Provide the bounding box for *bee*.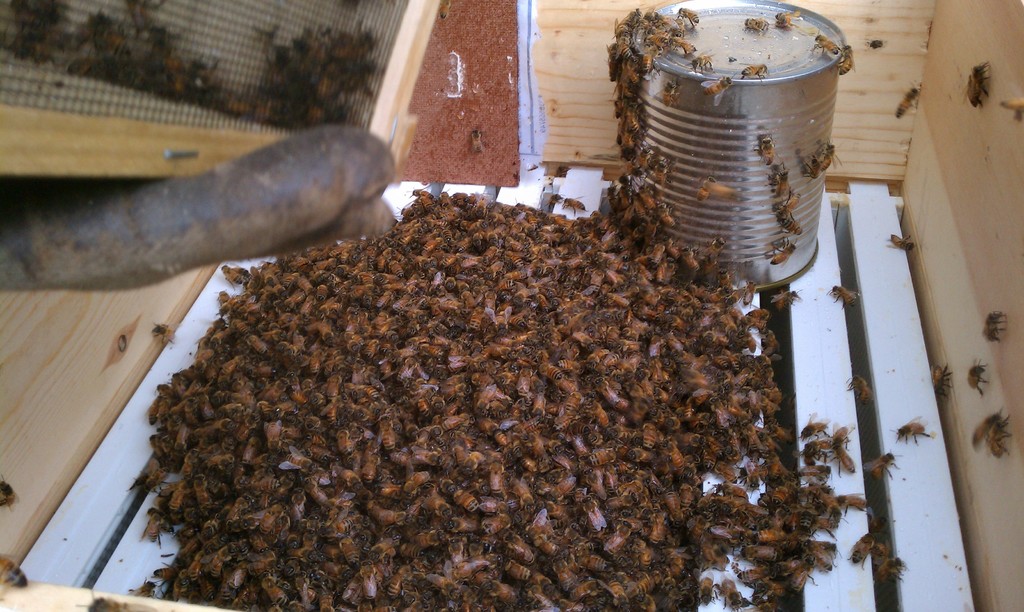
(left=779, top=6, right=803, bottom=33).
